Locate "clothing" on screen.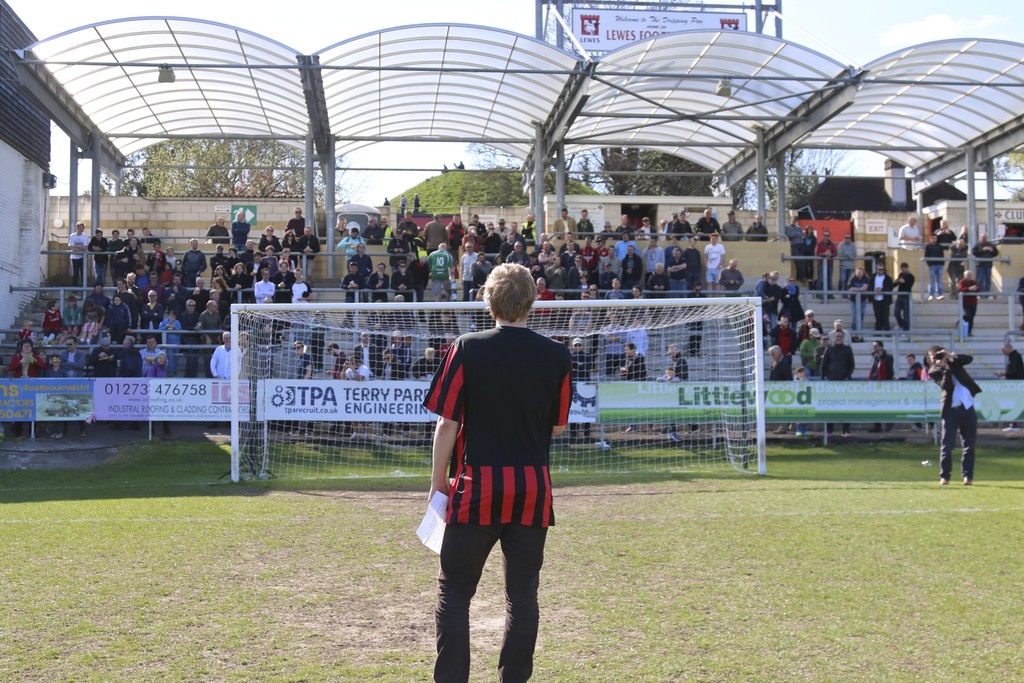
On screen at (left=85, top=347, right=115, bottom=372).
